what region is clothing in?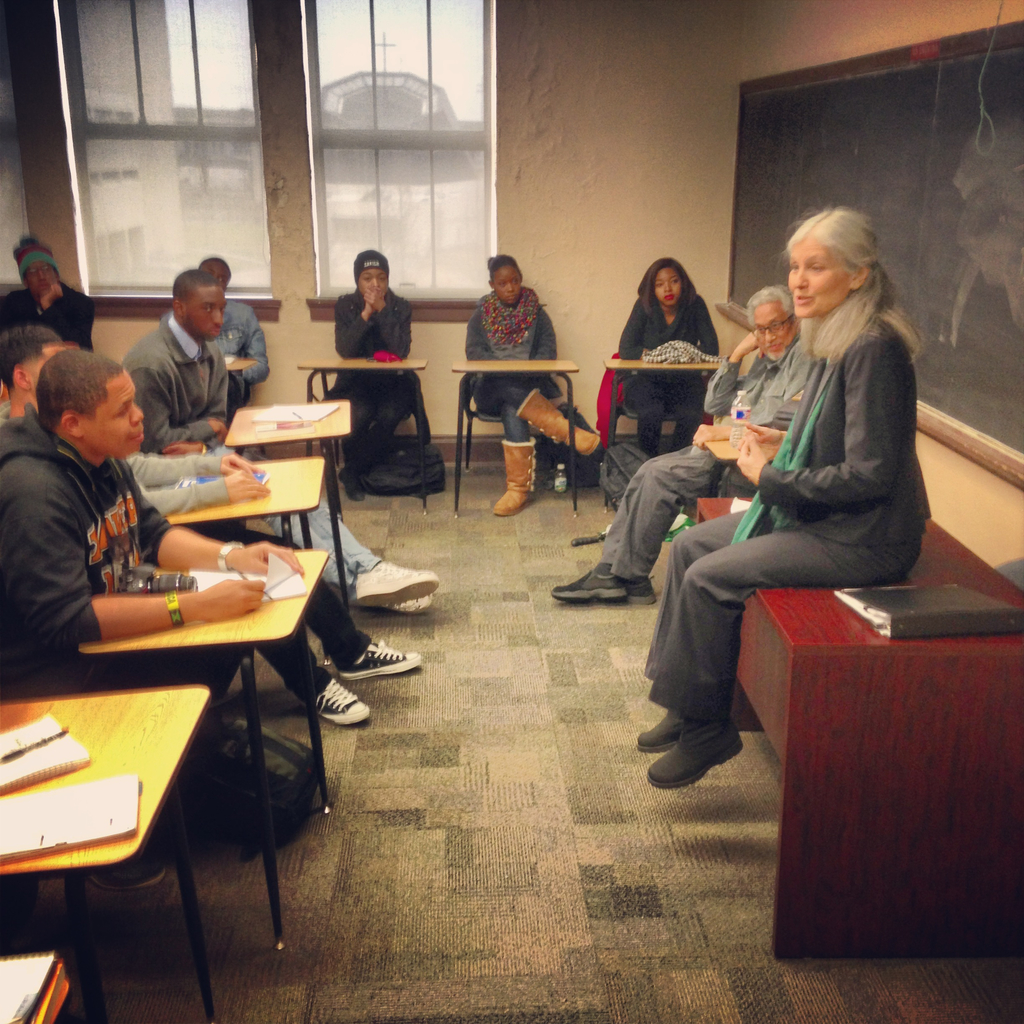
<box>216,305,267,408</box>.
